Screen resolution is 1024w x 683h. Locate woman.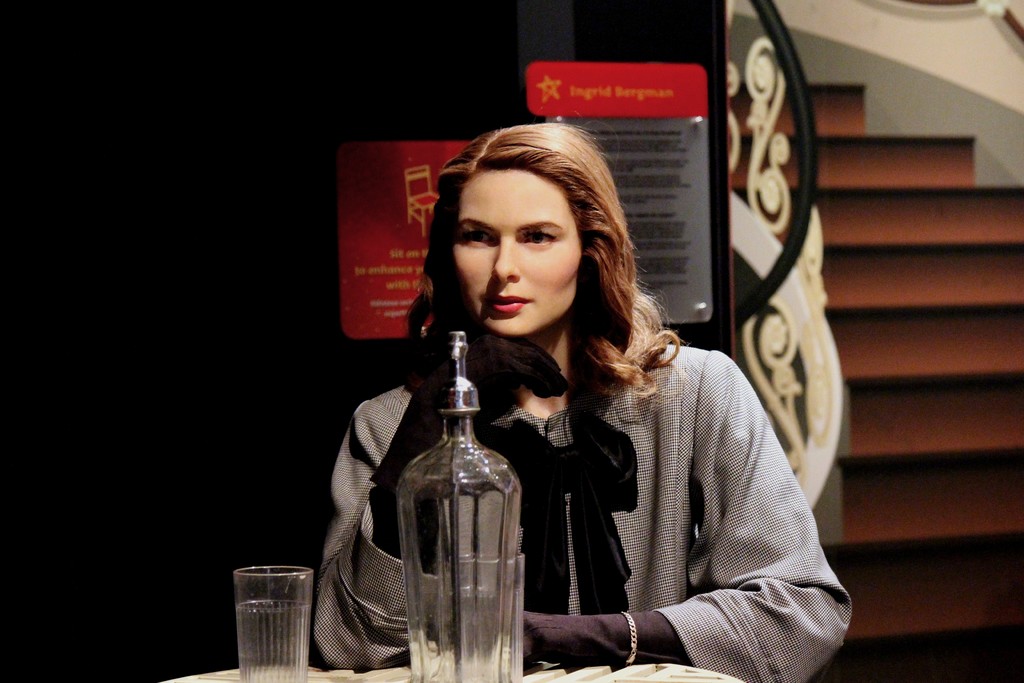
[358,135,814,668].
